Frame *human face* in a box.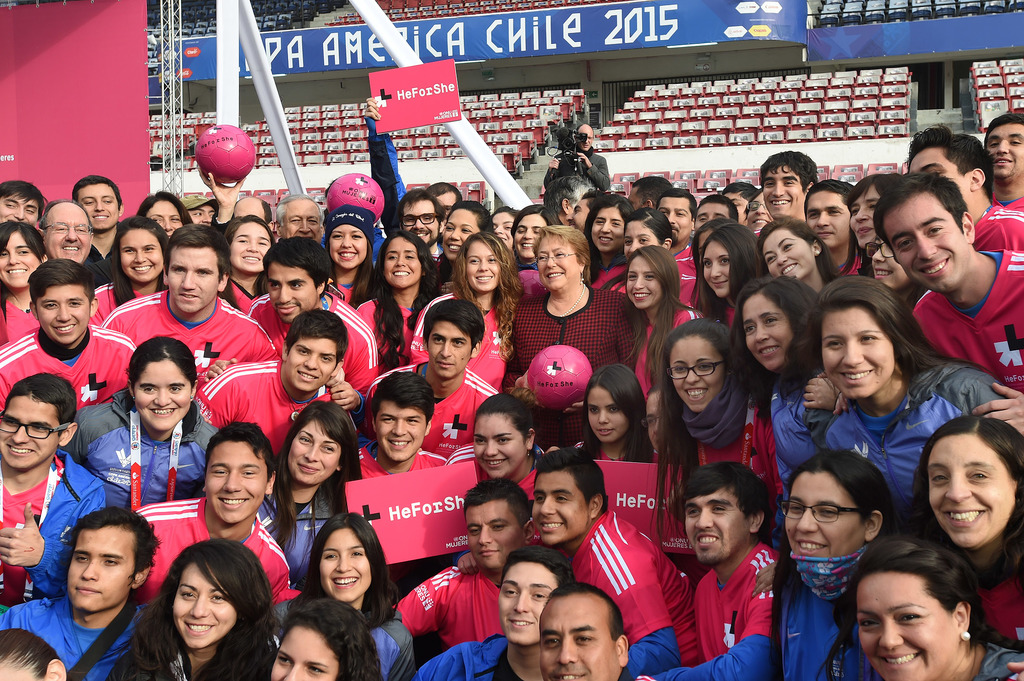
pyautogui.locateOnScreen(283, 338, 335, 393).
